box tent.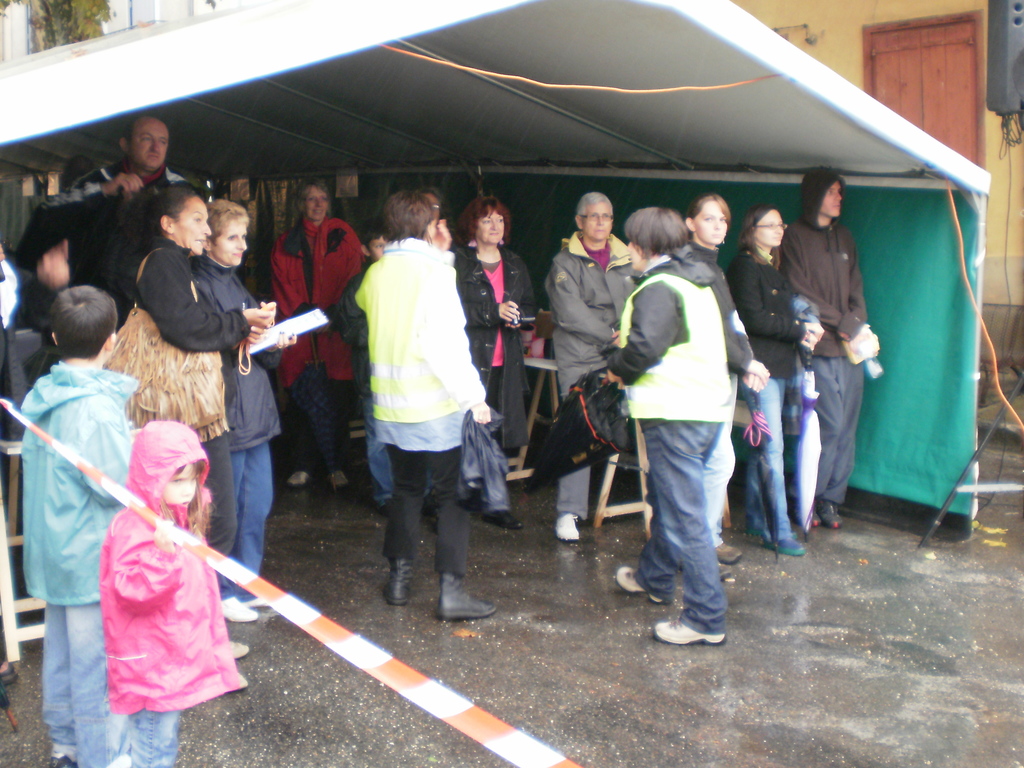
x1=0 y1=0 x2=994 y2=536.
